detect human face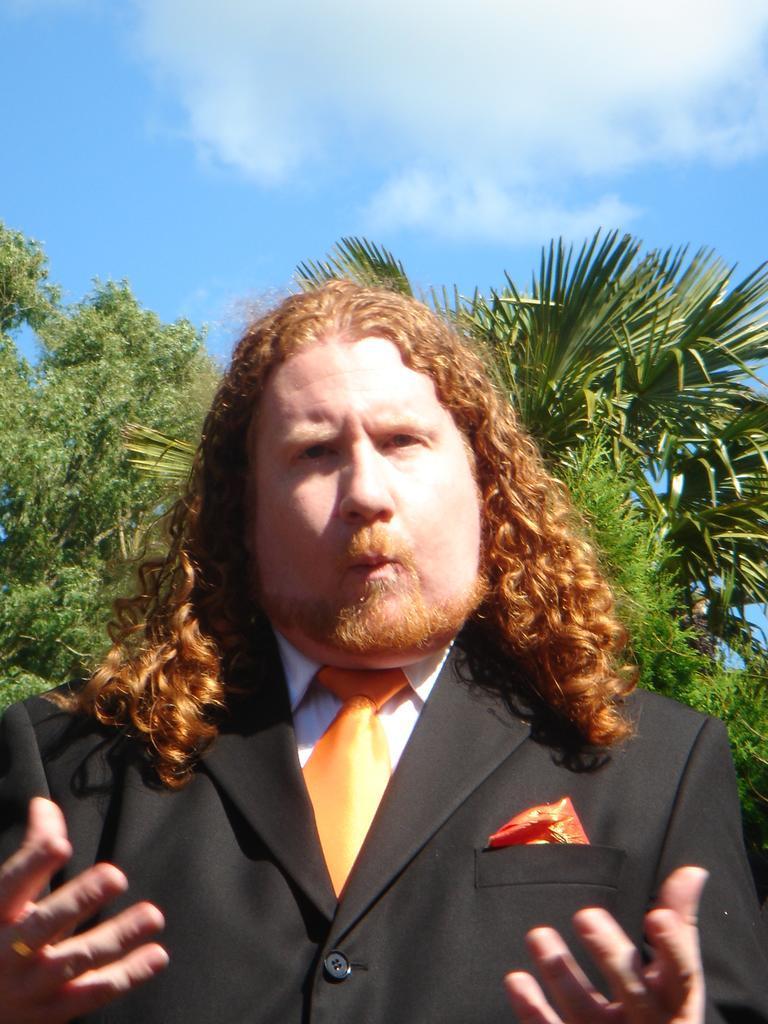
x1=250 y1=351 x2=495 y2=638
